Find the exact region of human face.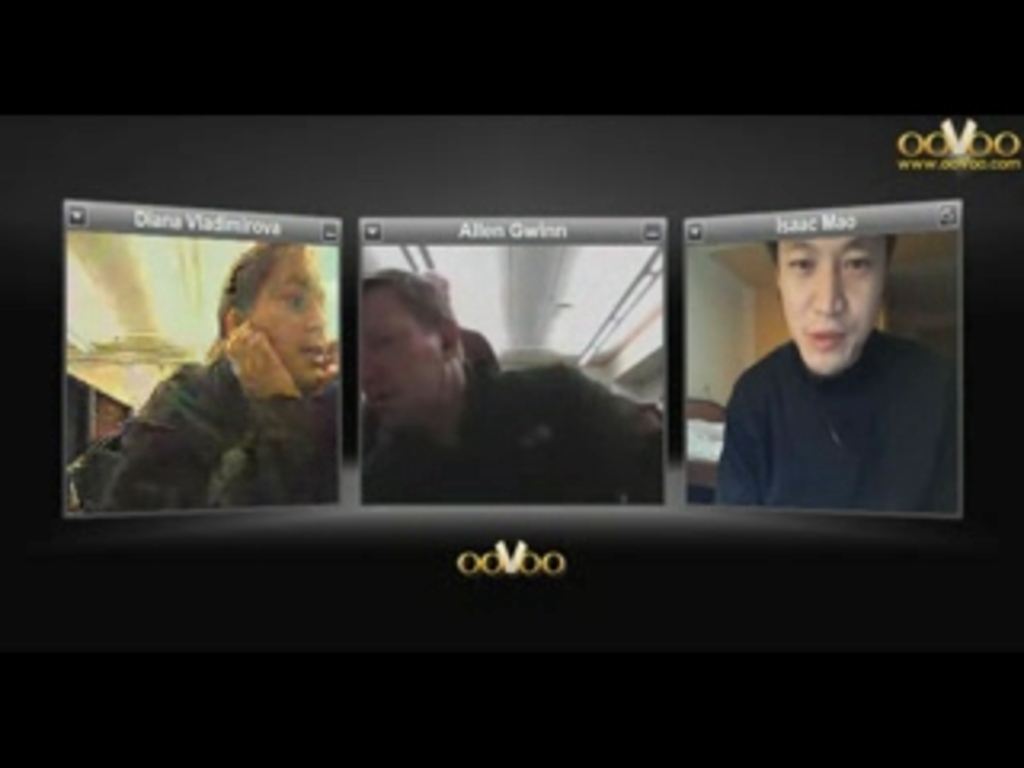
Exact region: {"left": 781, "top": 227, "right": 883, "bottom": 378}.
